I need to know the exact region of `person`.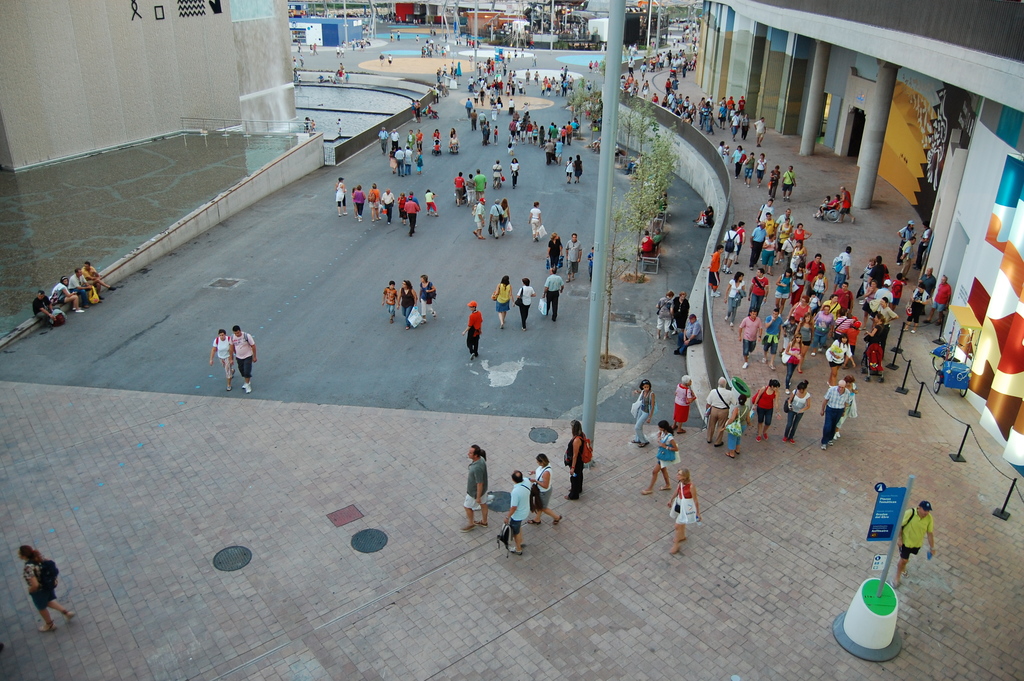
Region: region(404, 130, 415, 150).
